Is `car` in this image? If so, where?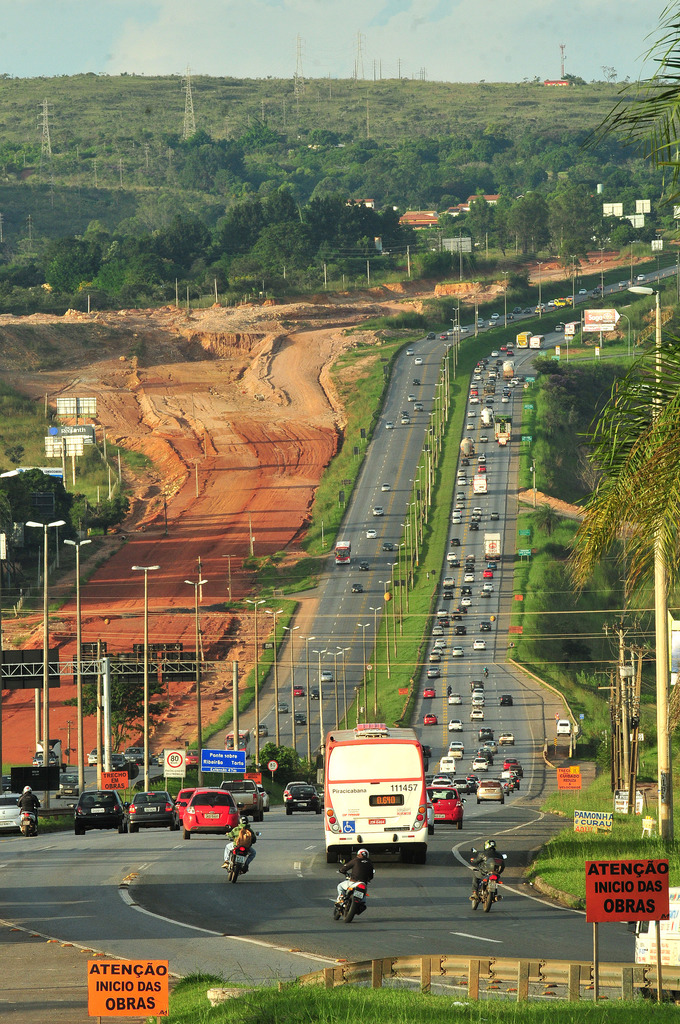
Yes, at x1=450 y1=691 x2=462 y2=705.
